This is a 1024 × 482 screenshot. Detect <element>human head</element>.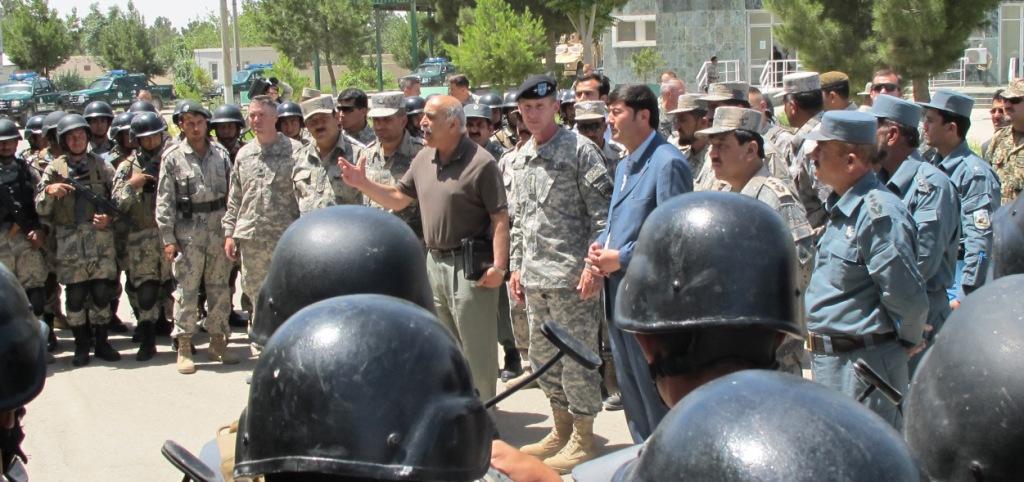
box(865, 65, 902, 102).
